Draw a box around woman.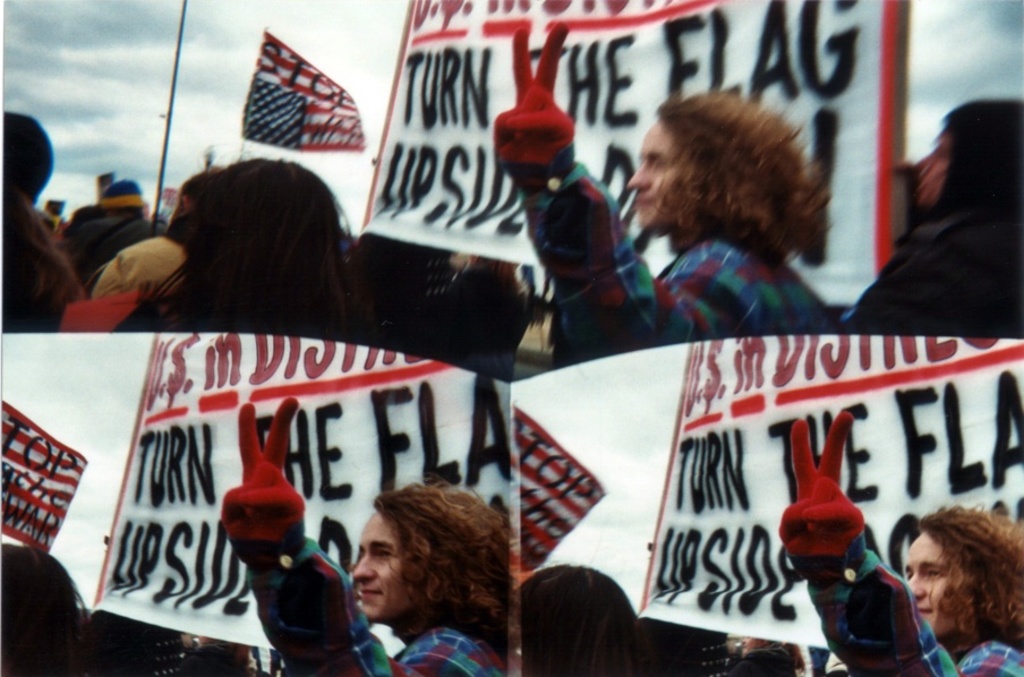
rect(3, 551, 92, 675).
